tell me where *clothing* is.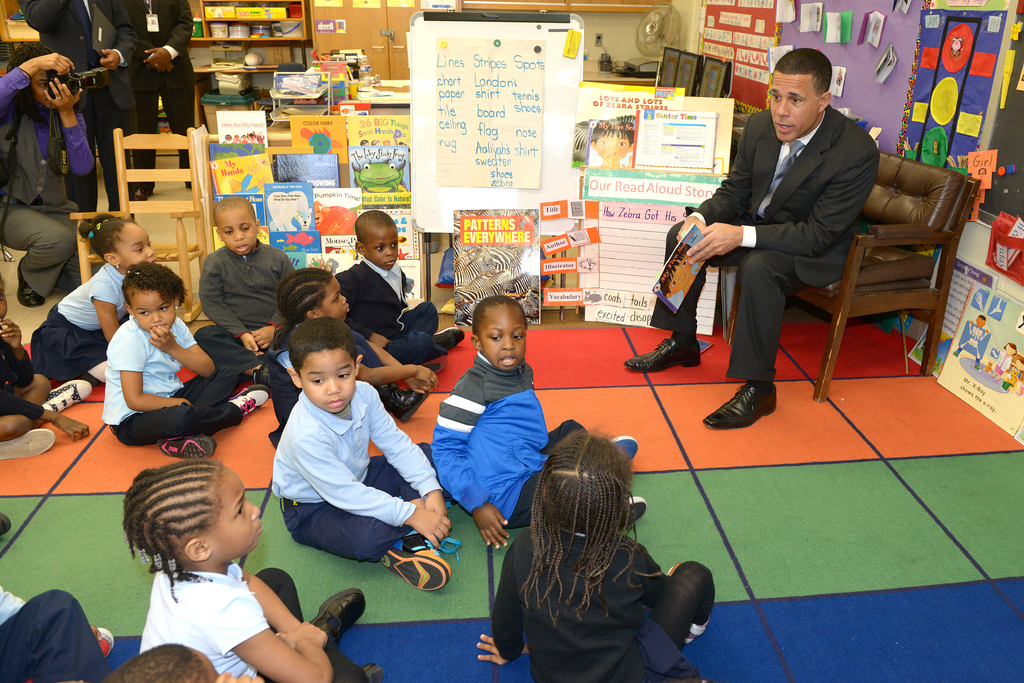
*clothing* is at (left=90, top=0, right=204, bottom=179).
